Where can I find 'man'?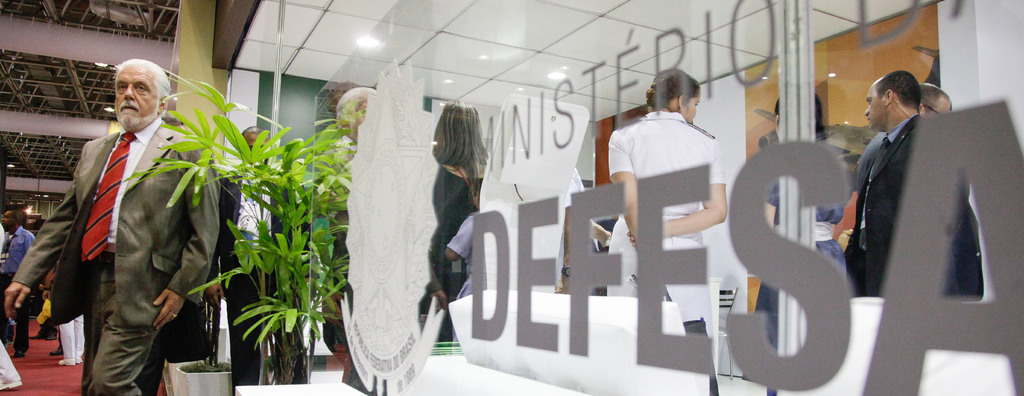
You can find it at bbox=(846, 69, 979, 305).
